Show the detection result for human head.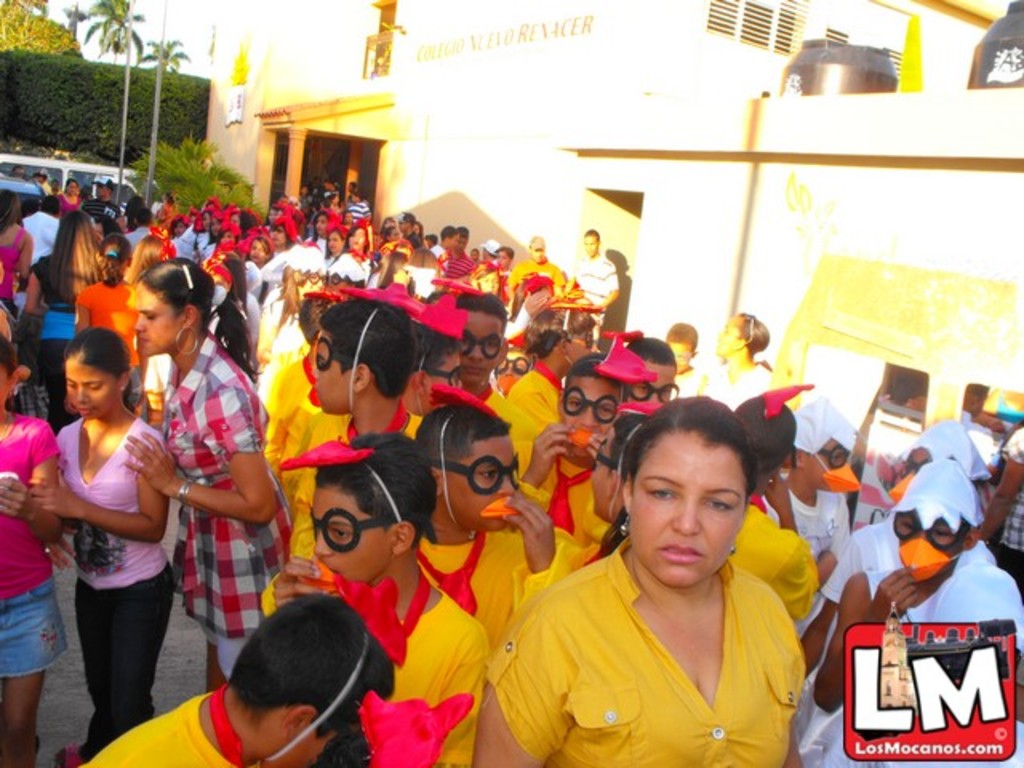
Rect(0, 339, 21, 406).
